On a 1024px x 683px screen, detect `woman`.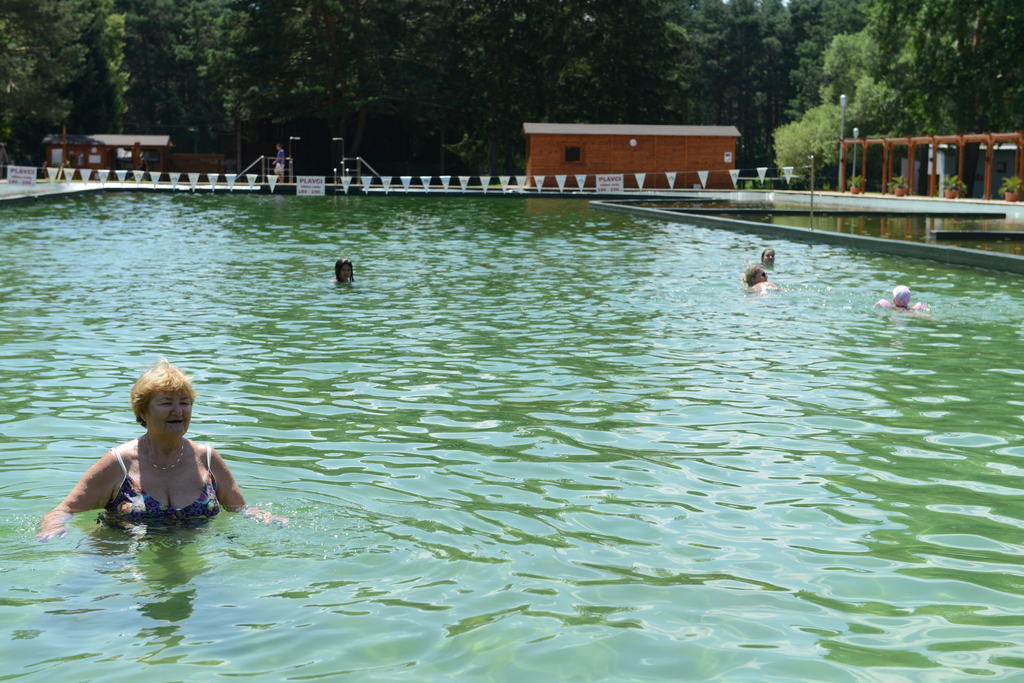
crop(328, 256, 357, 284).
